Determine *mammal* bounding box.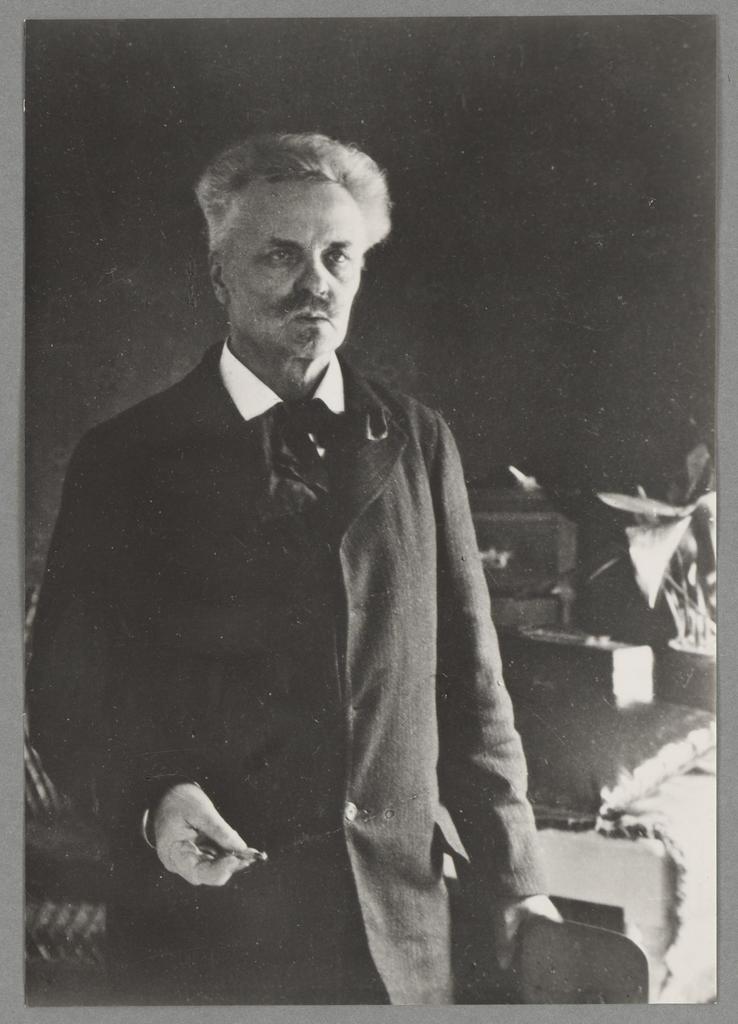
Determined: [41,160,565,964].
